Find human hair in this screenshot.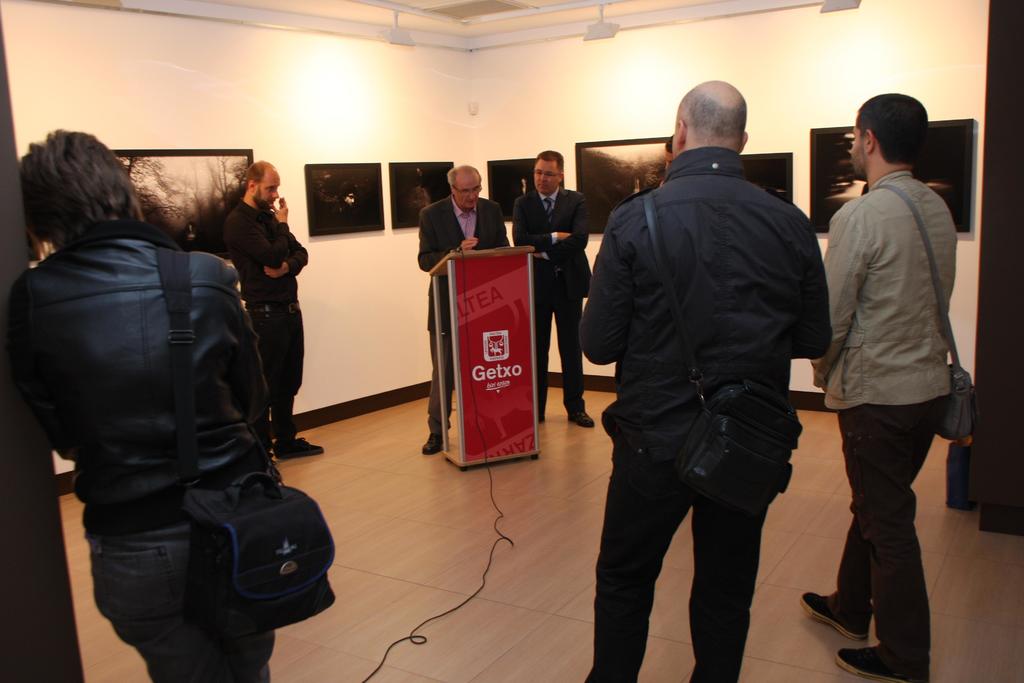
The bounding box for human hair is l=676, t=97, r=747, b=145.
